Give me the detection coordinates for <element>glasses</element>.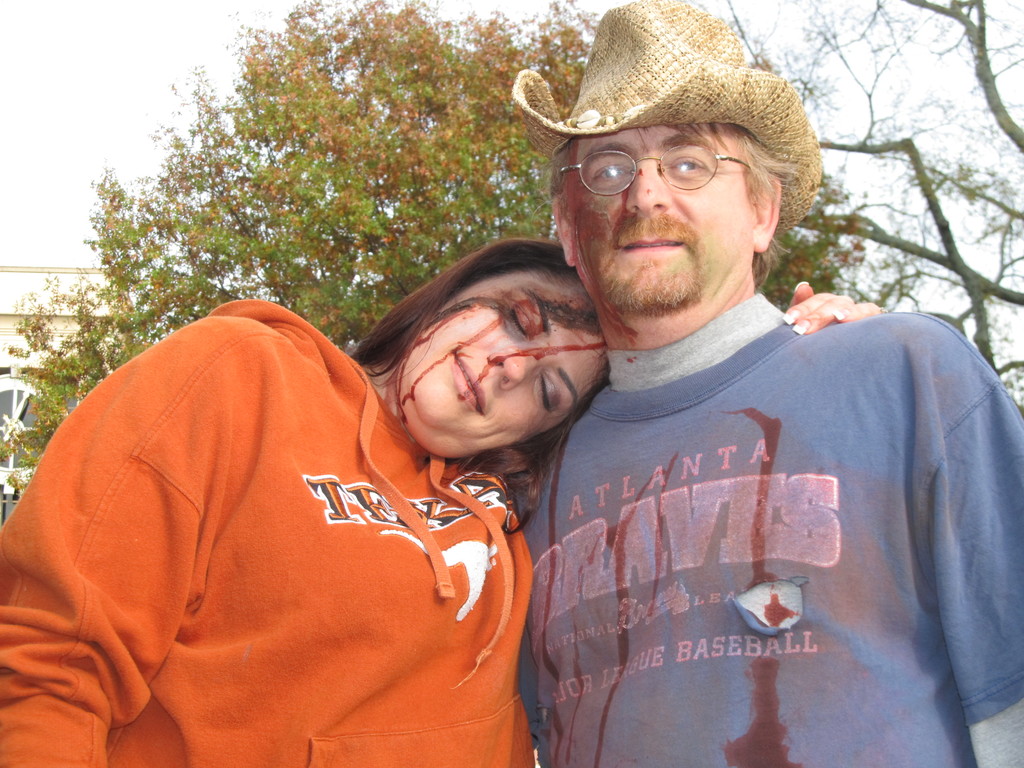
box=[566, 136, 764, 195].
